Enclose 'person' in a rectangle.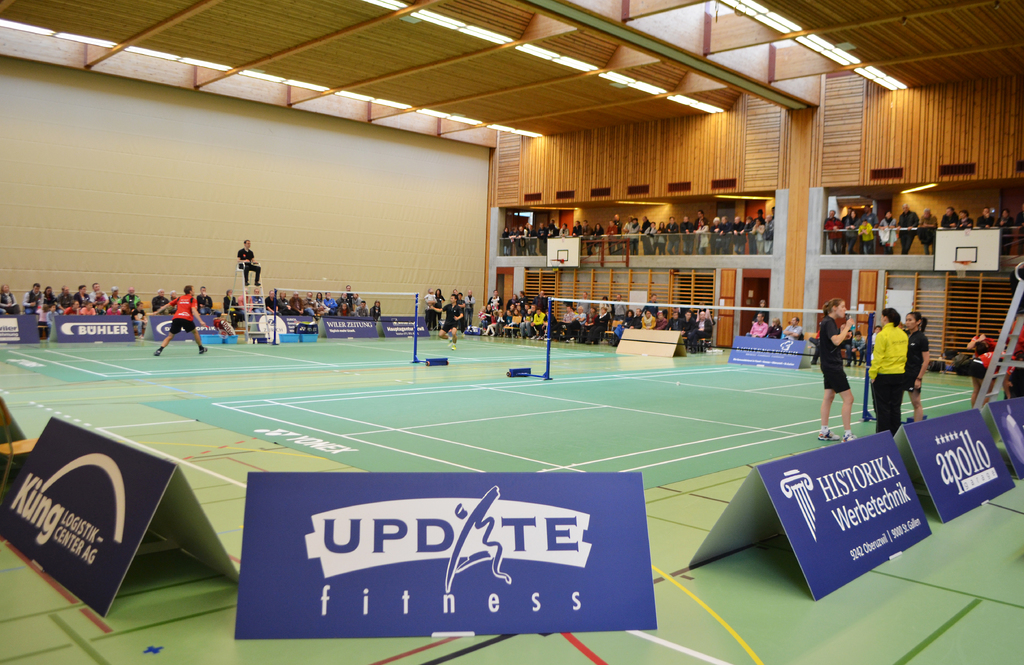
rect(581, 305, 597, 349).
